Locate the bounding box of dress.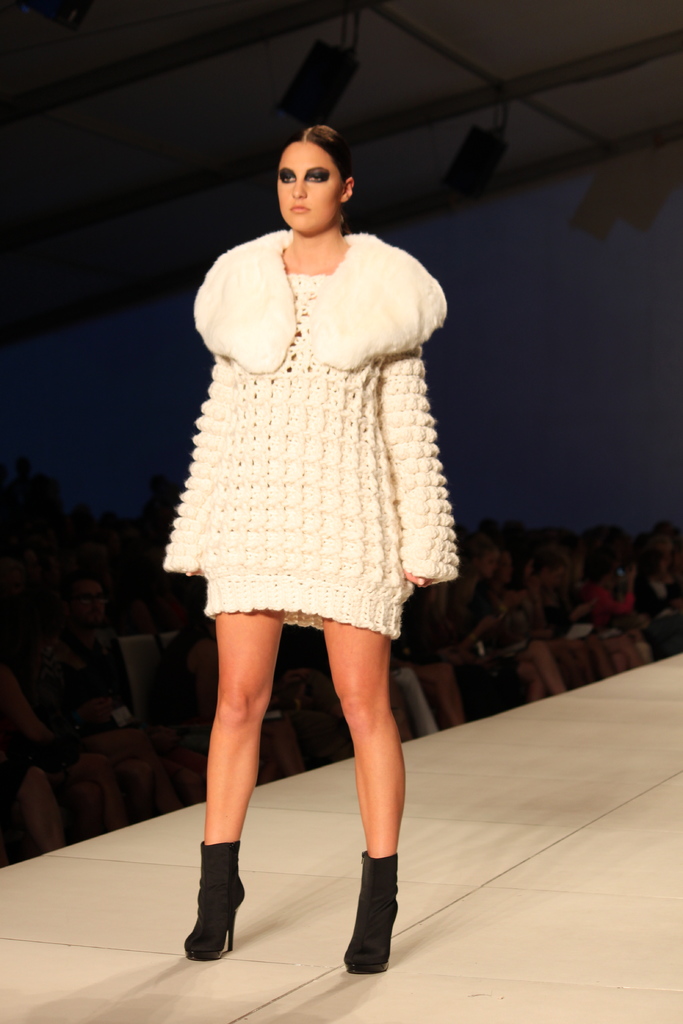
Bounding box: rect(158, 228, 458, 638).
